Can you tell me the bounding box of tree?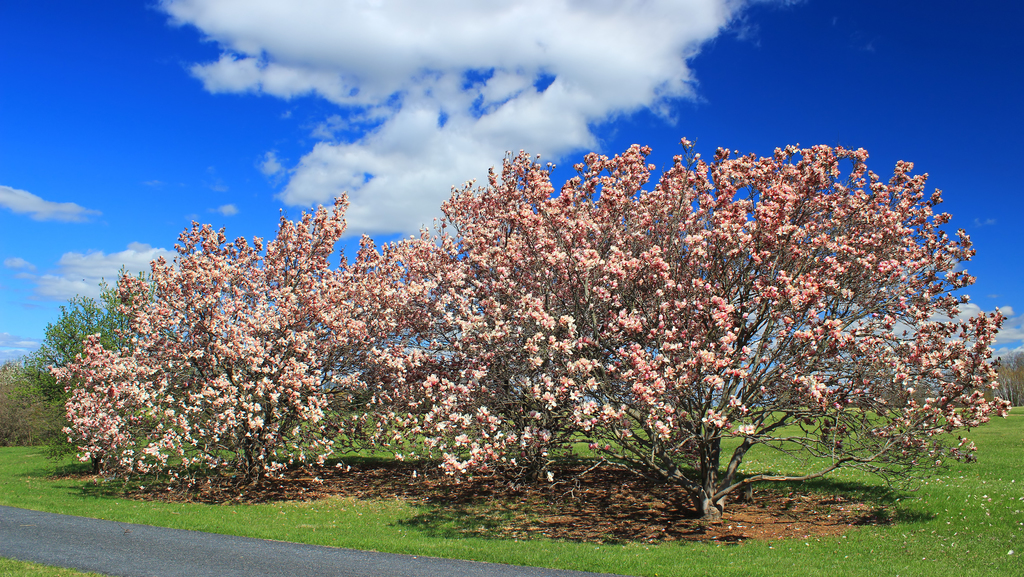
bbox=(0, 308, 63, 443).
